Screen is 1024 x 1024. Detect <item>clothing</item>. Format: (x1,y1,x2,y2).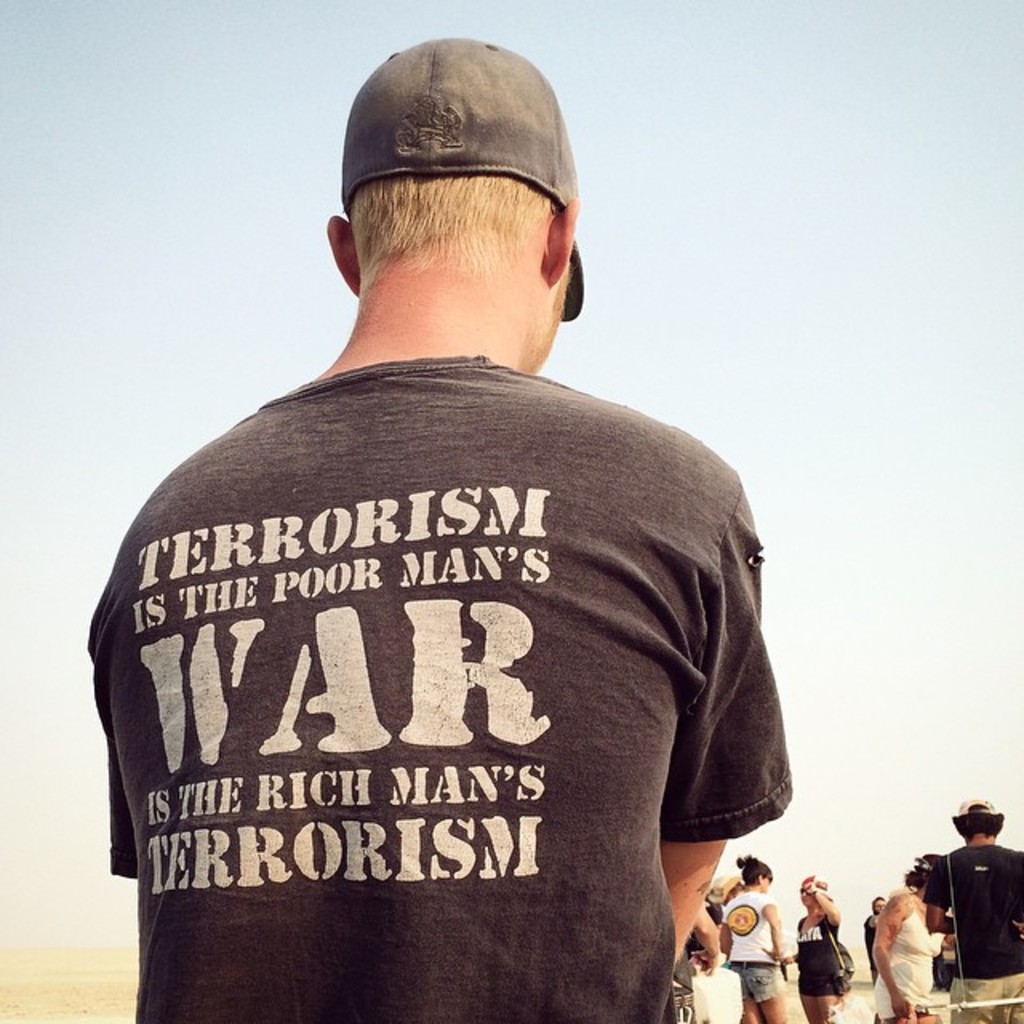
(866,901,936,1022).
